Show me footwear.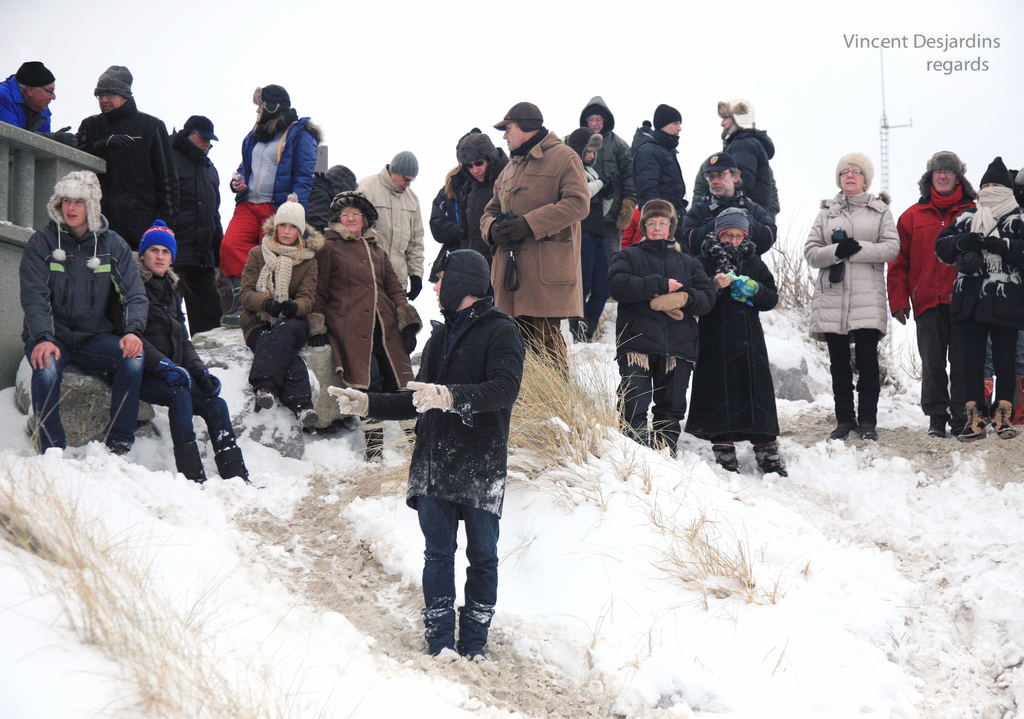
footwear is here: left=759, top=455, right=783, bottom=475.
